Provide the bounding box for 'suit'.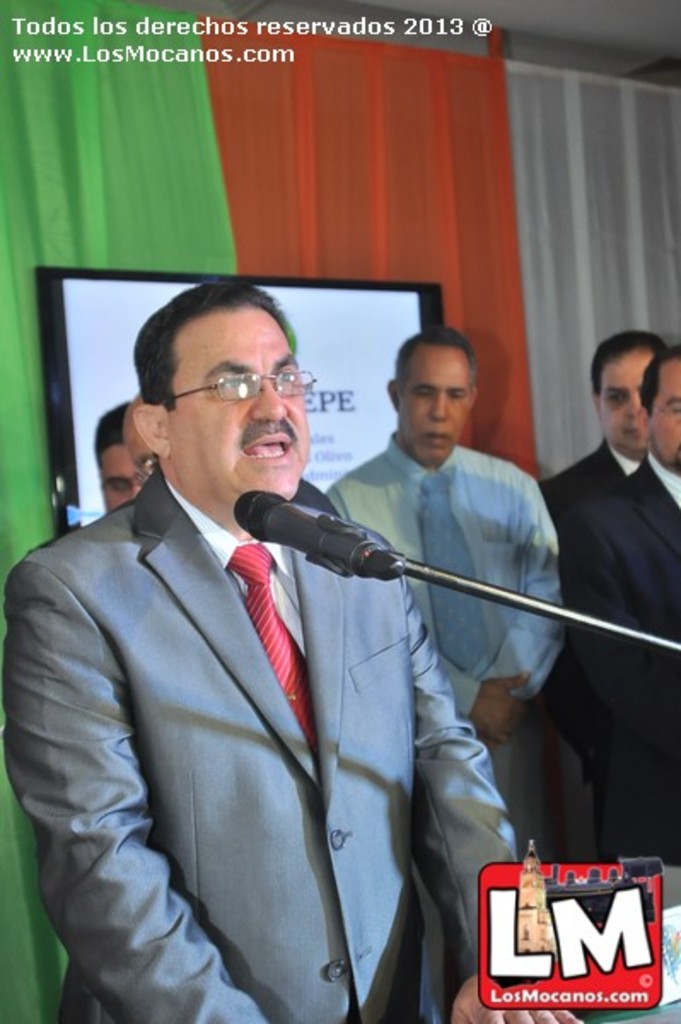
x1=15 y1=393 x2=483 y2=1023.
